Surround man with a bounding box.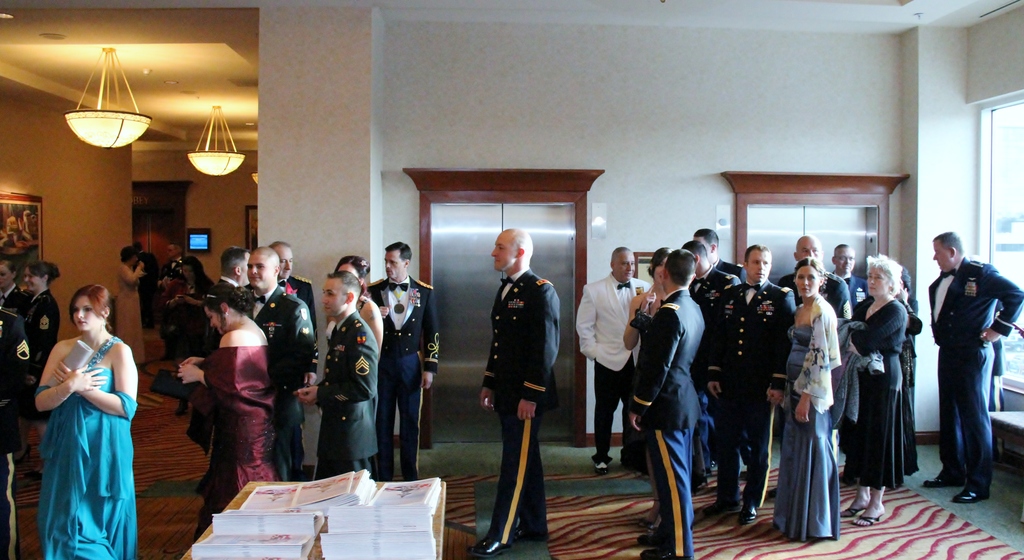
box=[689, 227, 745, 288].
